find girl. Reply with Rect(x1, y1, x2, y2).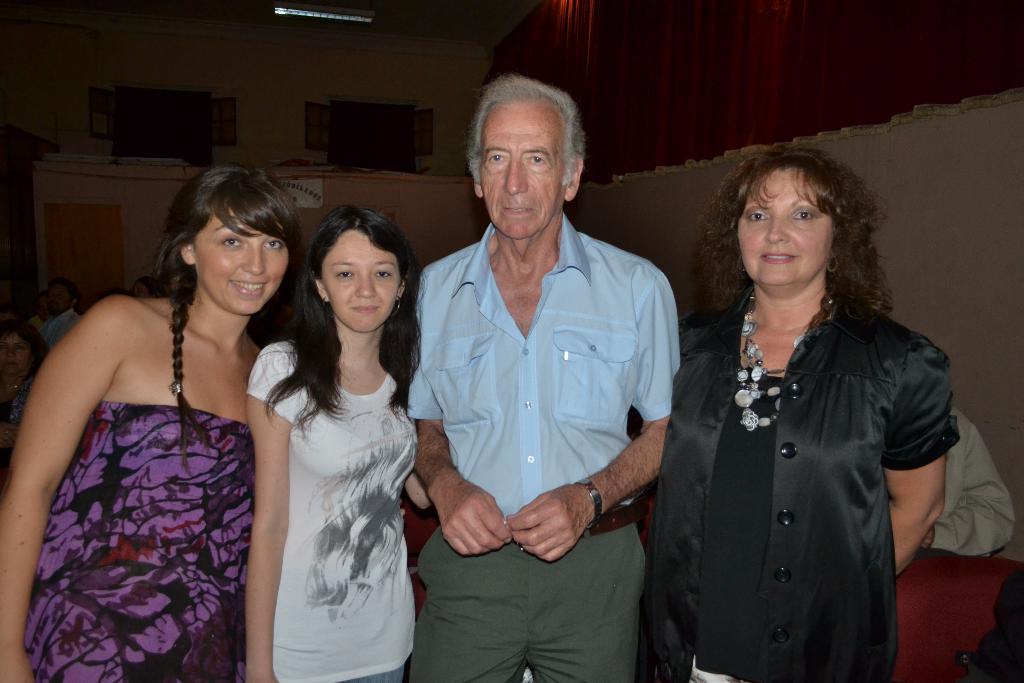
Rect(0, 160, 307, 681).
